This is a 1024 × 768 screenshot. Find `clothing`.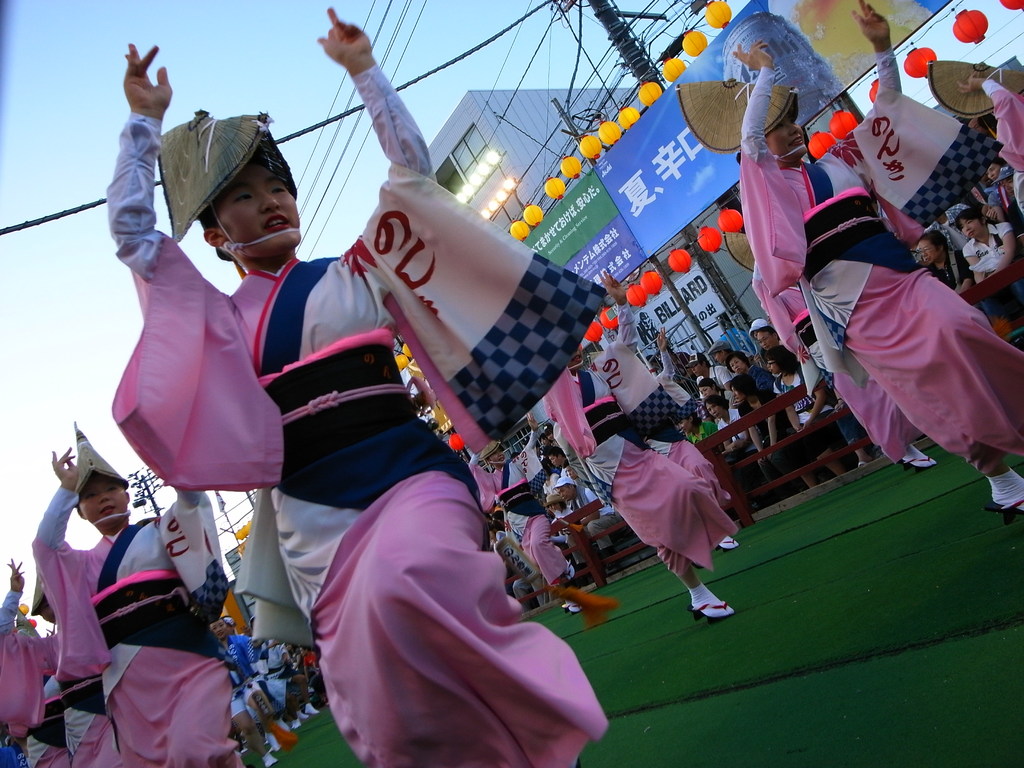
Bounding box: detection(684, 420, 724, 461).
